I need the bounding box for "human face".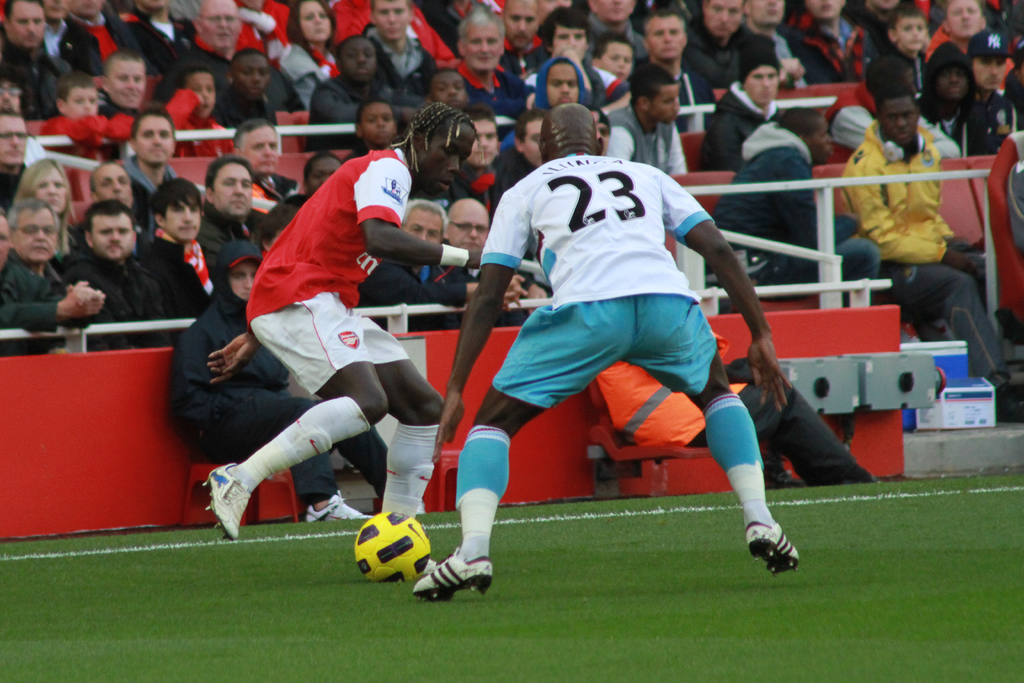
Here it is: <region>463, 21, 502, 70</region>.
